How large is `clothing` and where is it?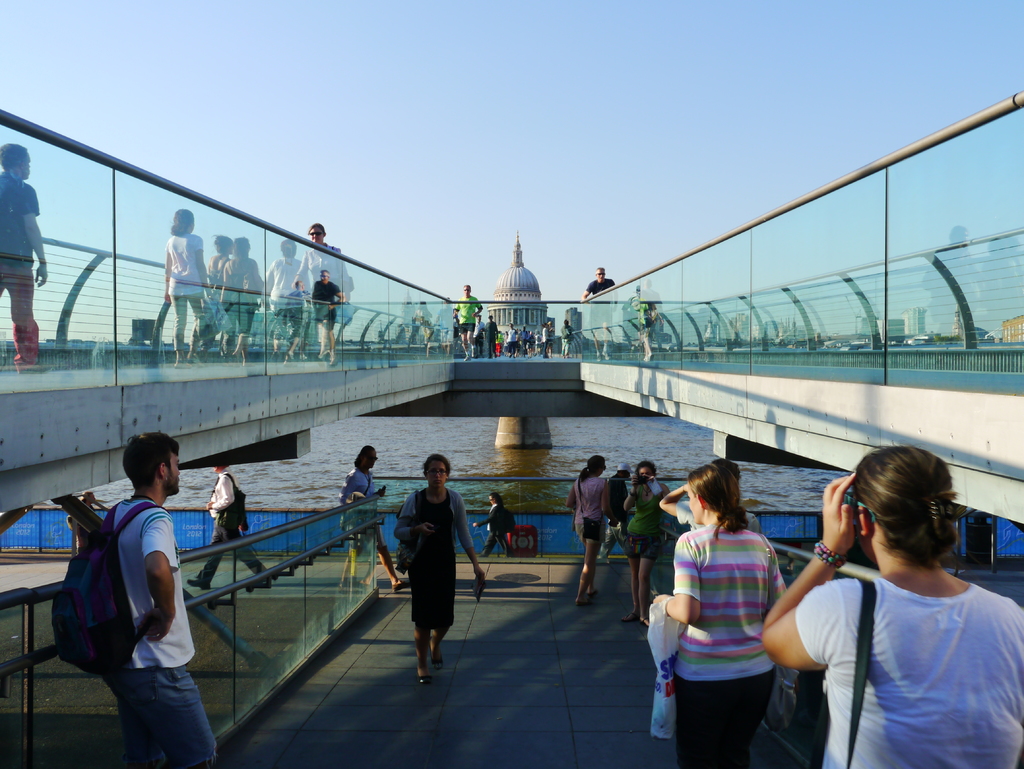
Bounding box: 600,473,629,559.
